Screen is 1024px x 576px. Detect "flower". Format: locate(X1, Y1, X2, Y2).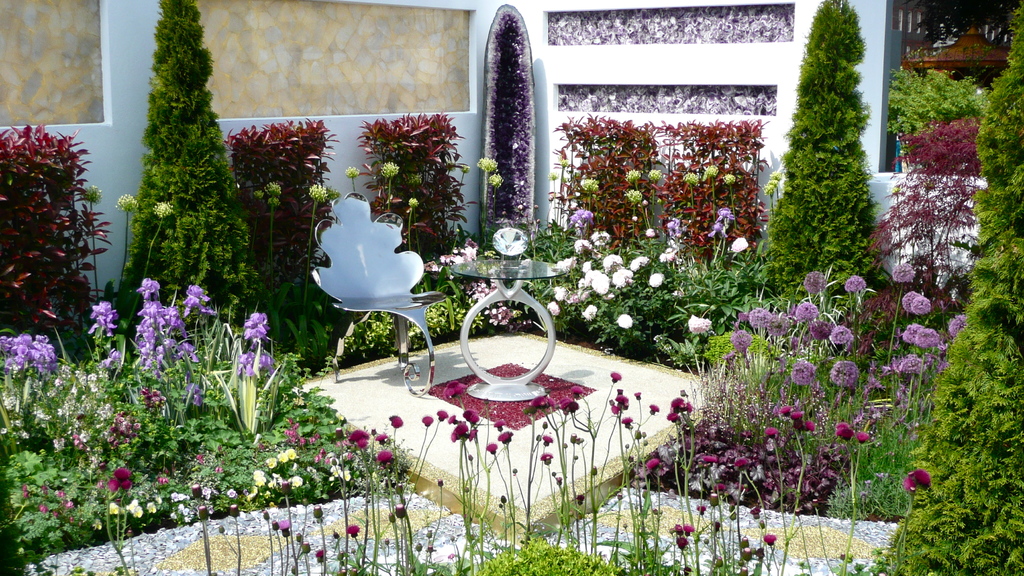
locate(708, 209, 733, 237).
